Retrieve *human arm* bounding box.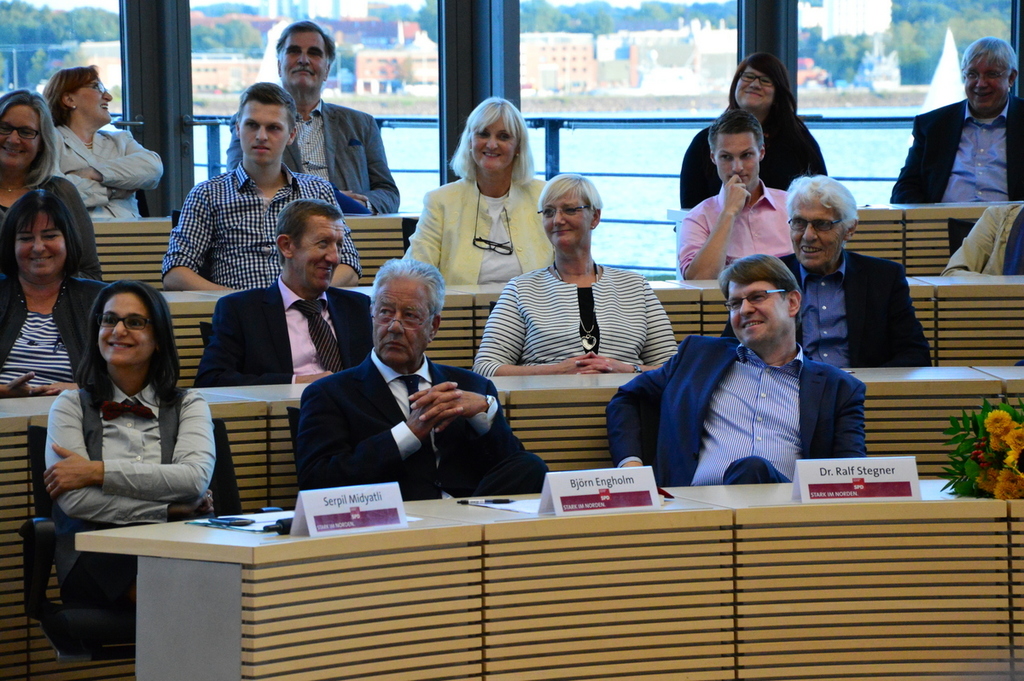
Bounding box: bbox=[329, 101, 418, 223].
